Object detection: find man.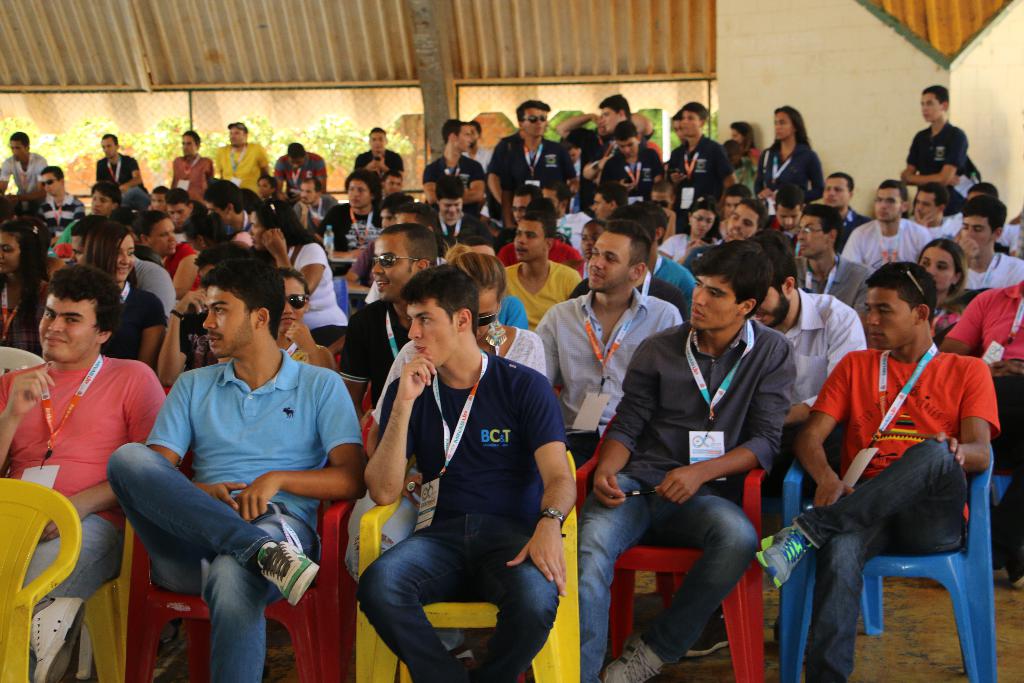
detection(204, 185, 260, 240).
